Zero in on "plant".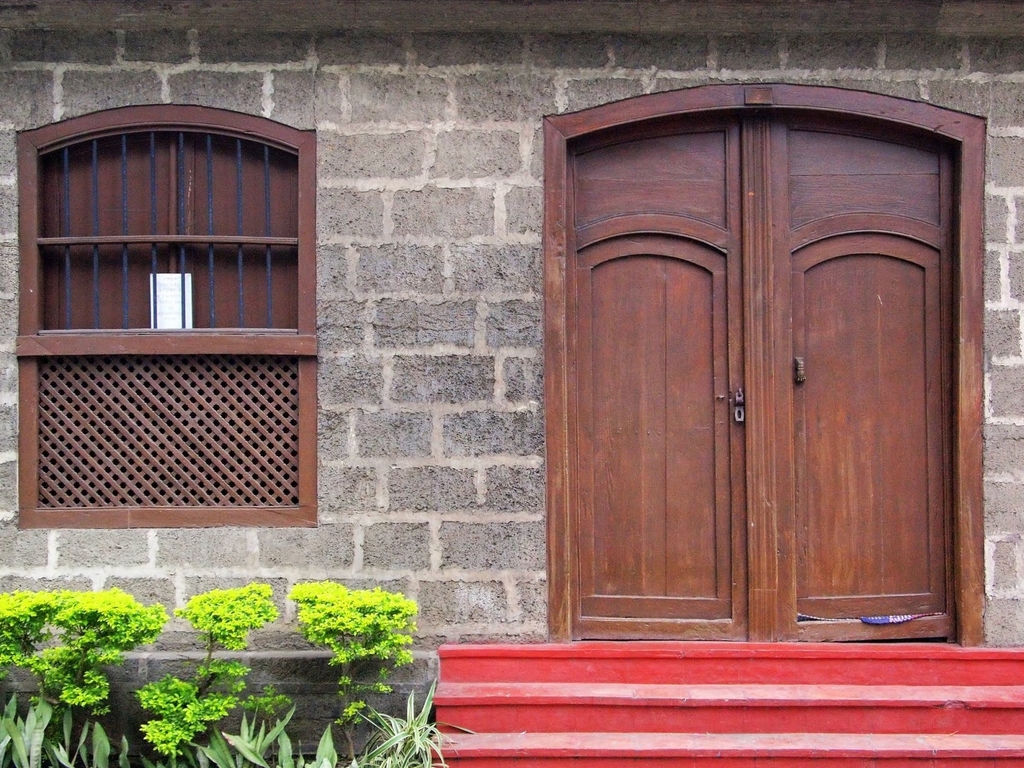
Zeroed in: box=[356, 678, 483, 767].
